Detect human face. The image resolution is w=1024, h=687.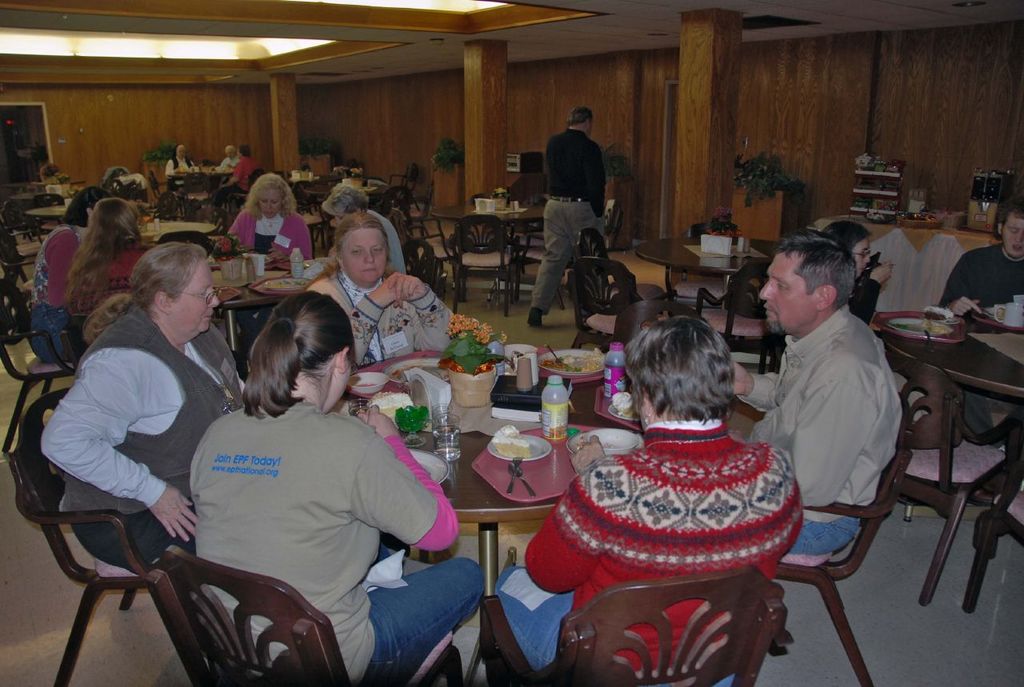
[x1=259, y1=186, x2=286, y2=218].
